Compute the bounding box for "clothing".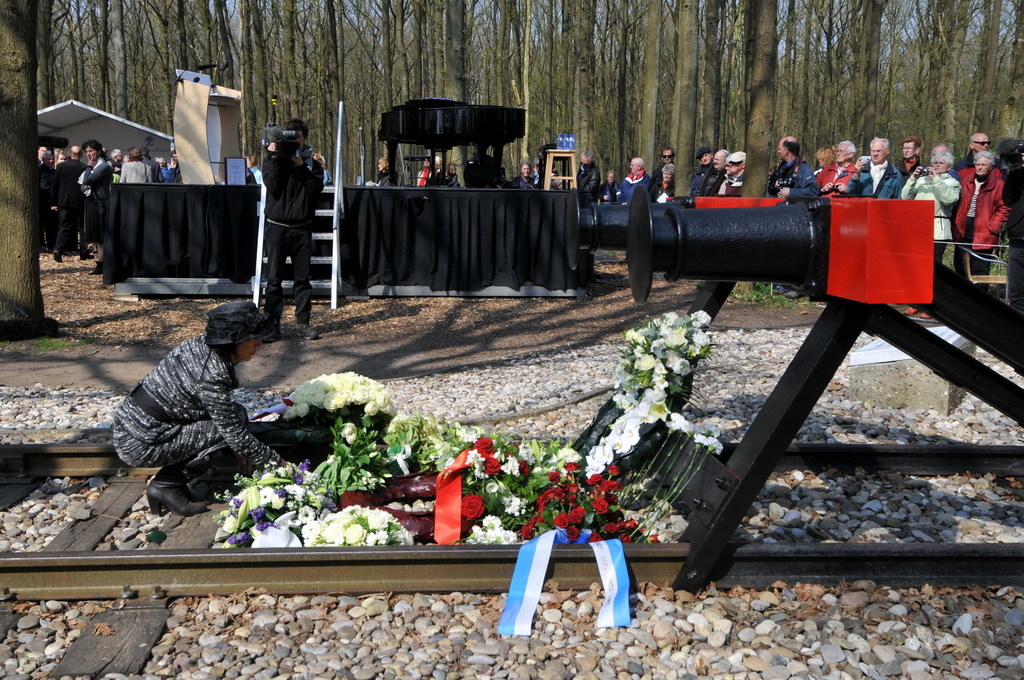
locate(136, 154, 161, 186).
